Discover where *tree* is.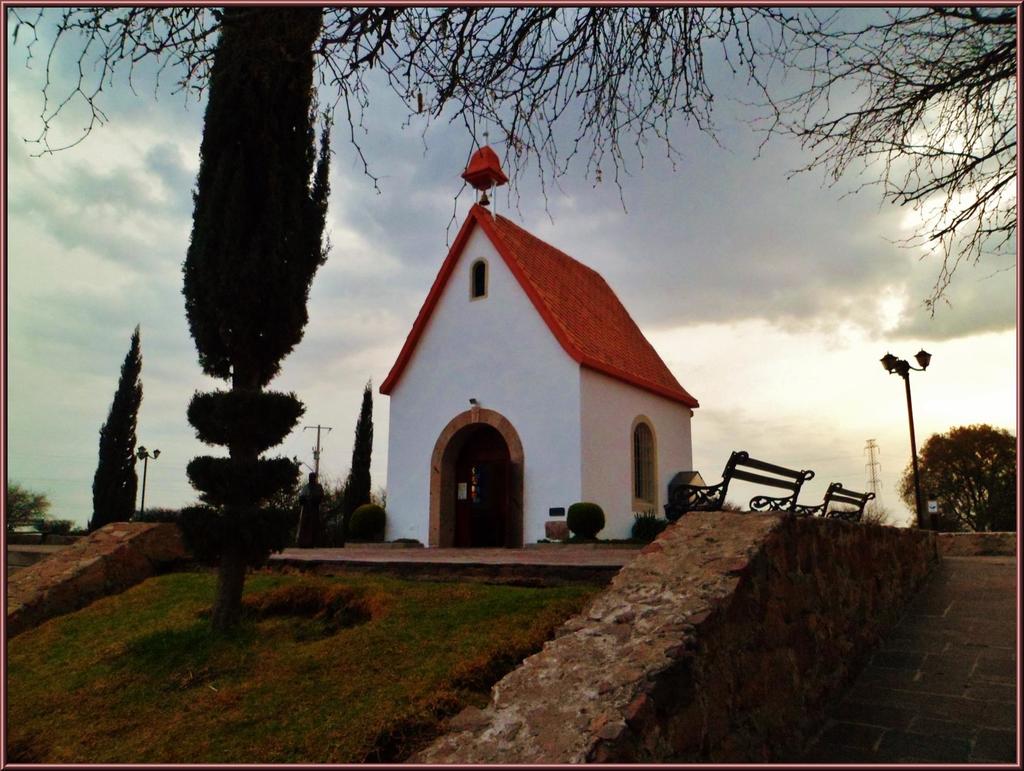
Discovered at region(917, 411, 1014, 537).
